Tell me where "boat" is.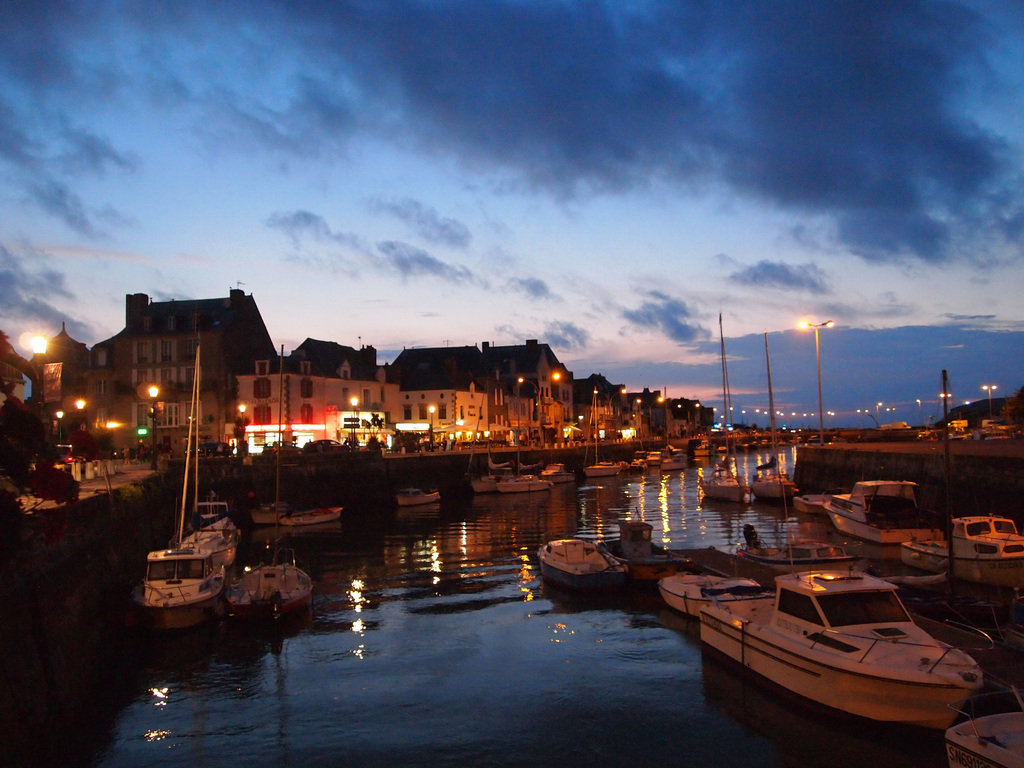
"boat" is at (x1=596, y1=516, x2=691, y2=581).
